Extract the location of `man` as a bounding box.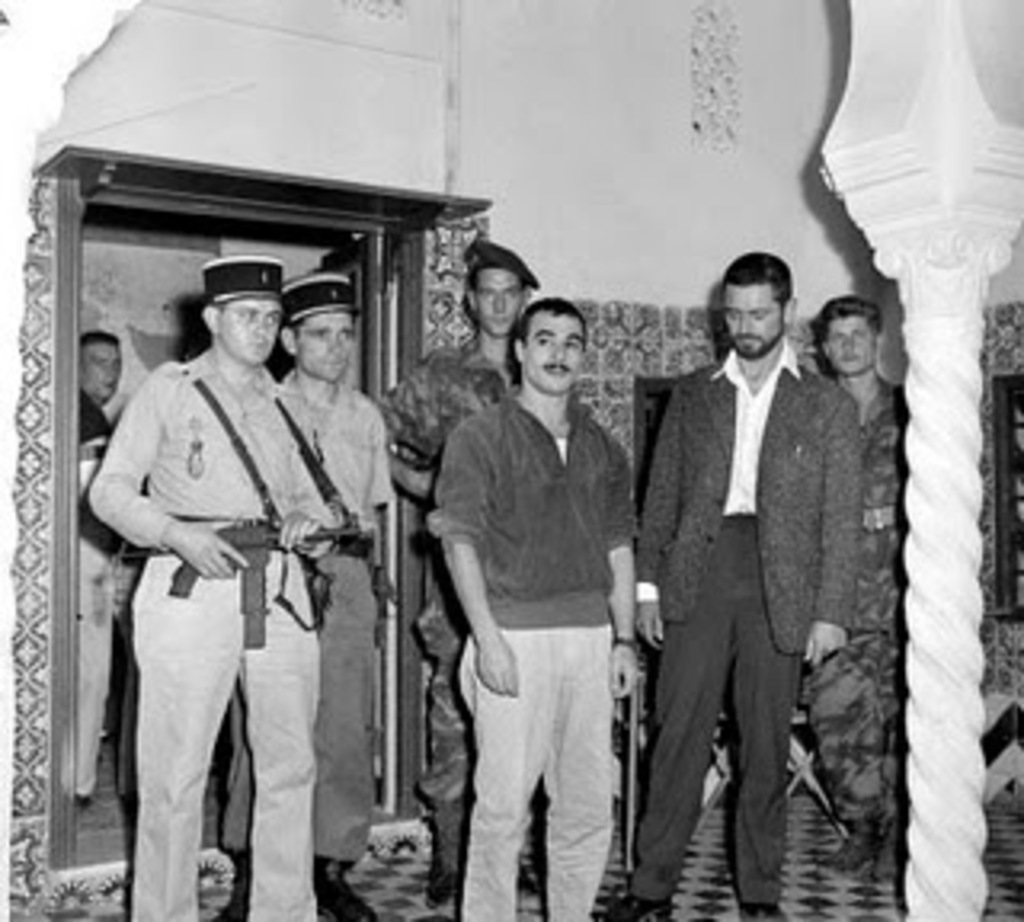
[74,323,154,813].
